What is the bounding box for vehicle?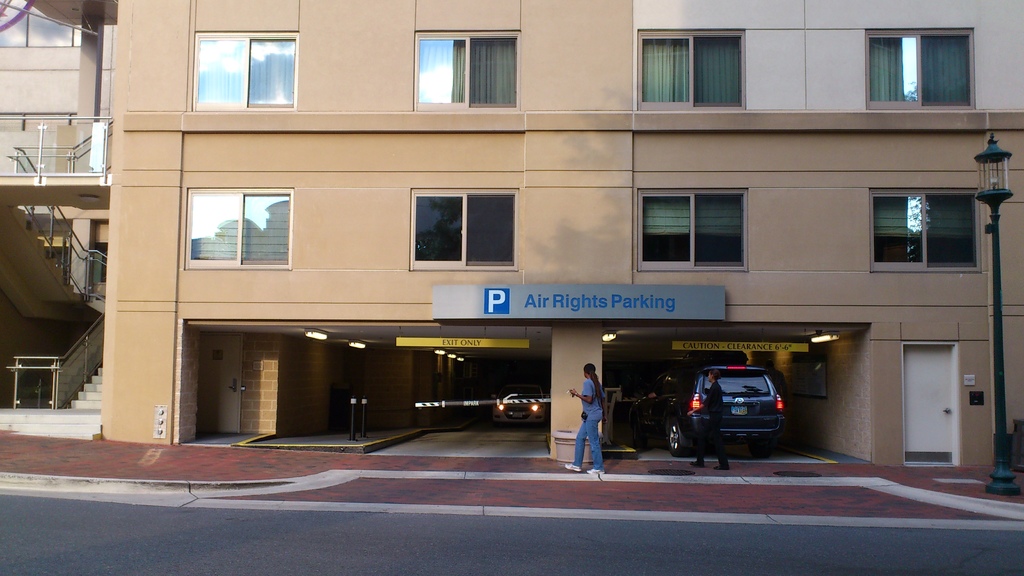
[632, 365, 788, 460].
